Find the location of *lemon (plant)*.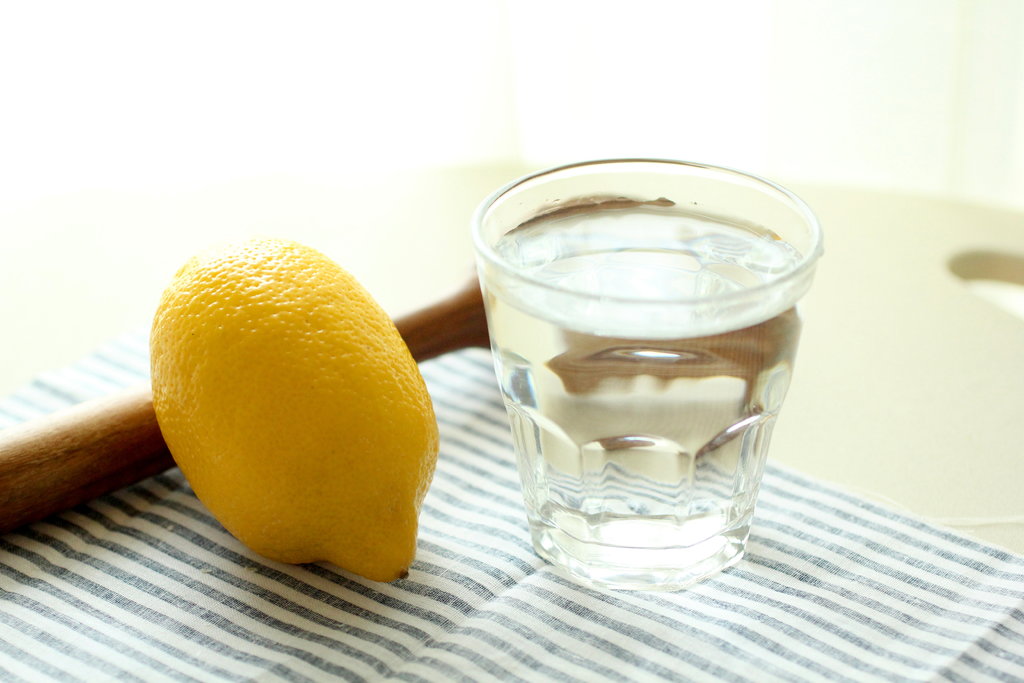
Location: left=148, top=235, right=450, bottom=586.
